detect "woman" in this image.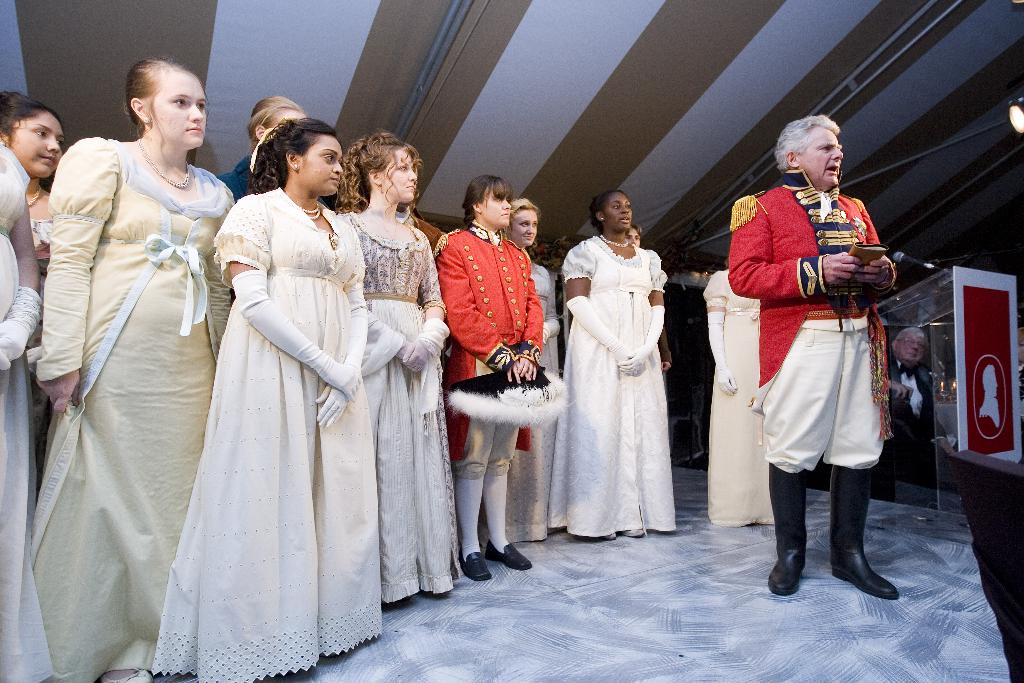
Detection: box(336, 129, 465, 614).
